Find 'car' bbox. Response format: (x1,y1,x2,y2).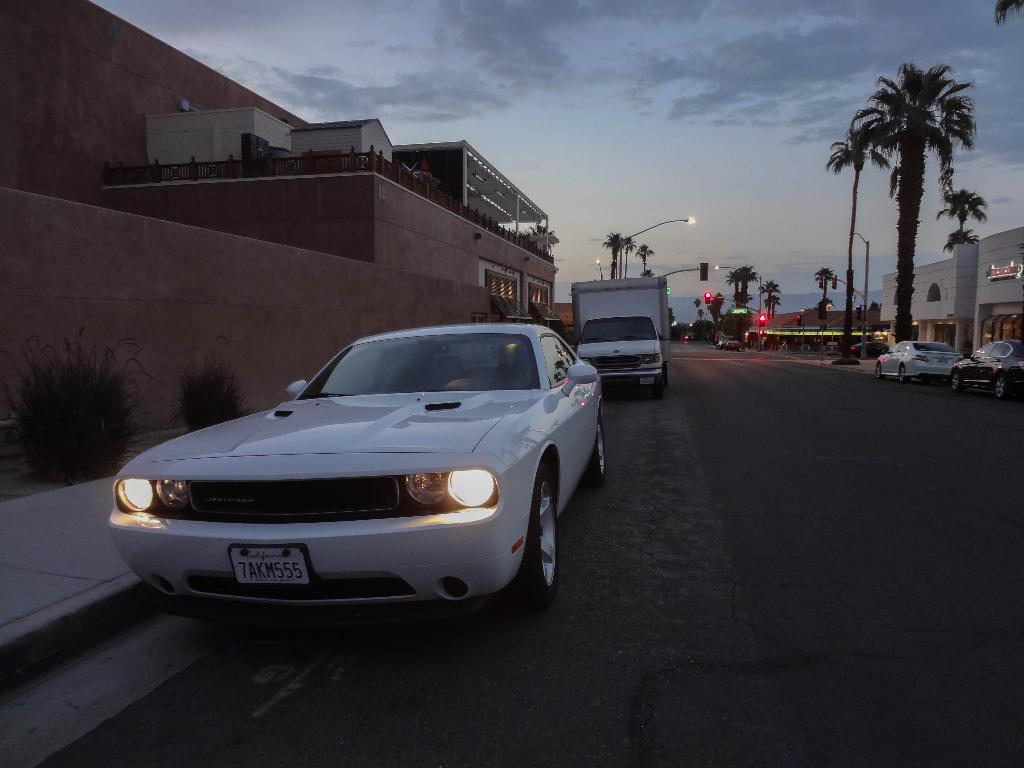
(94,321,616,636).
